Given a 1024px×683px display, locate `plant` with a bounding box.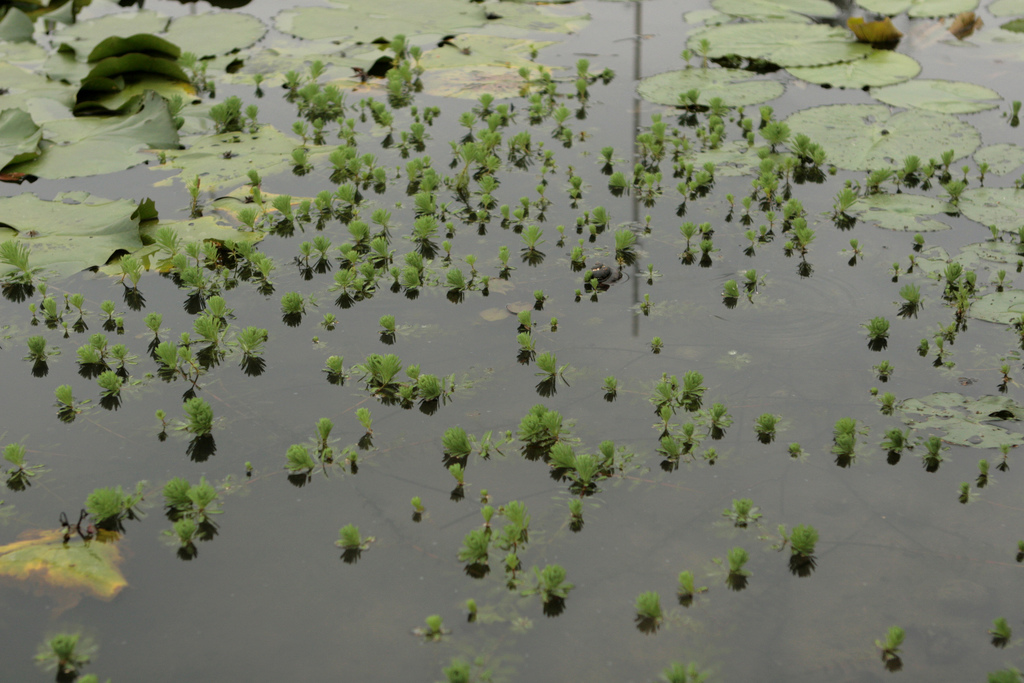
Located: x1=156, y1=409, x2=168, y2=421.
